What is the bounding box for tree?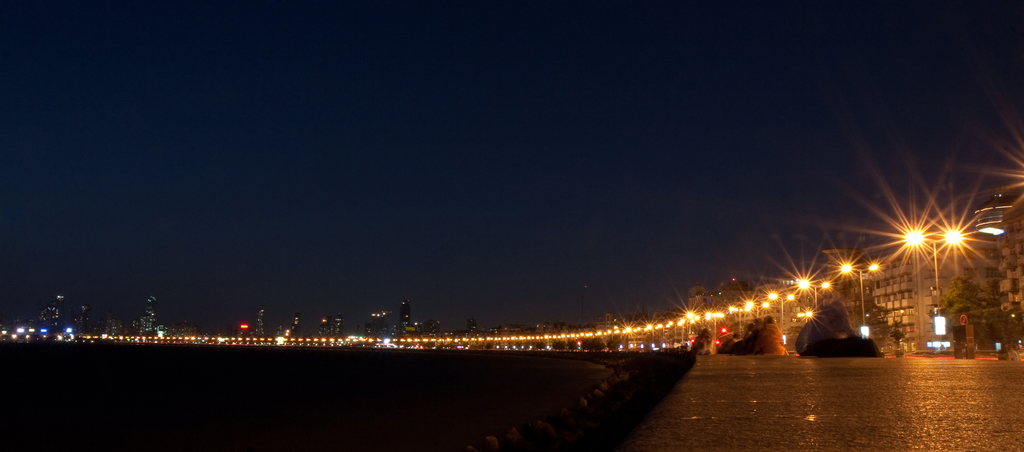
931,271,992,355.
